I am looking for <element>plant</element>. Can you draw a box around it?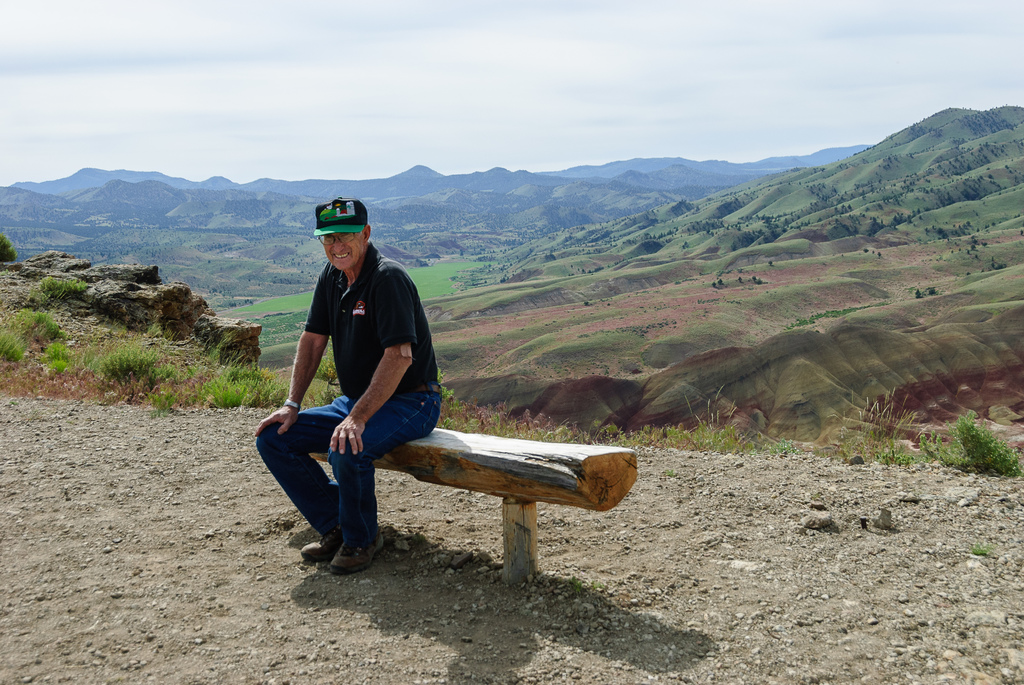
Sure, the bounding box is [x1=34, y1=269, x2=94, y2=299].
